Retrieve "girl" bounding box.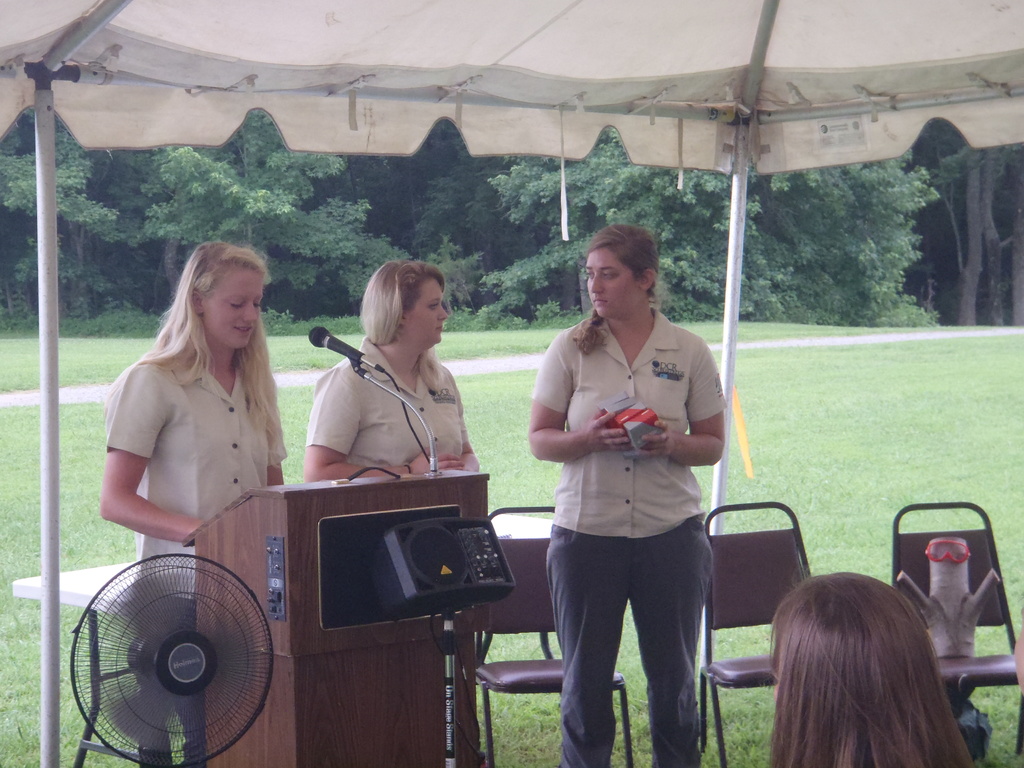
Bounding box: left=99, top=233, right=289, bottom=767.
